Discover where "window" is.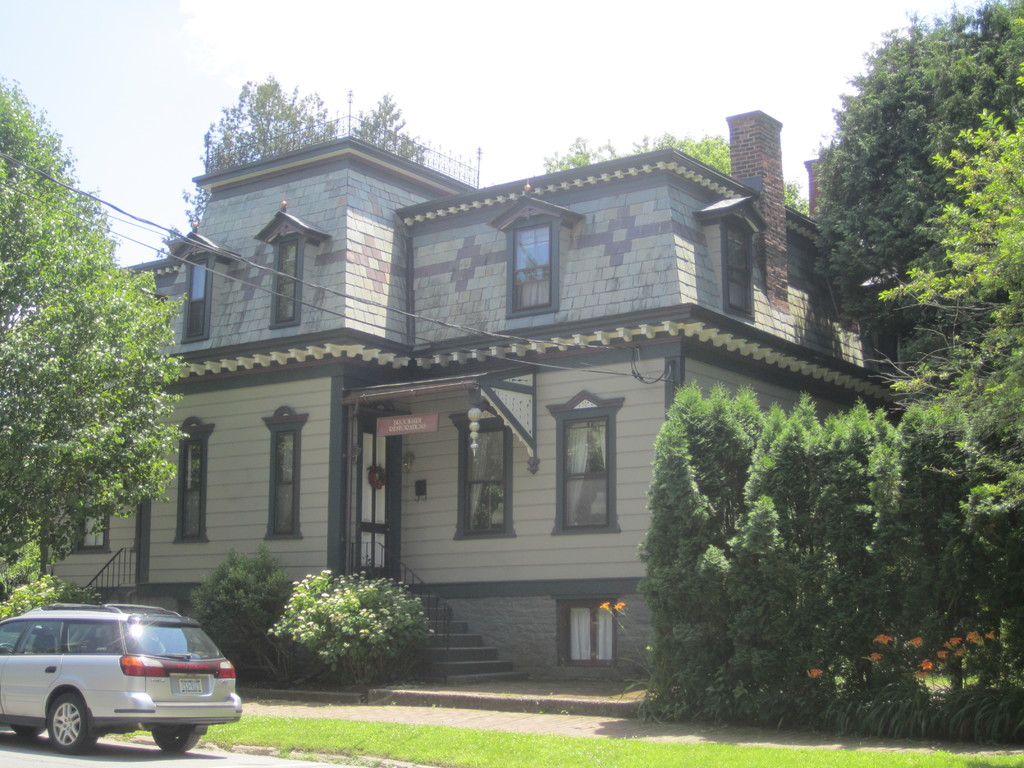
Discovered at 537 378 641 555.
